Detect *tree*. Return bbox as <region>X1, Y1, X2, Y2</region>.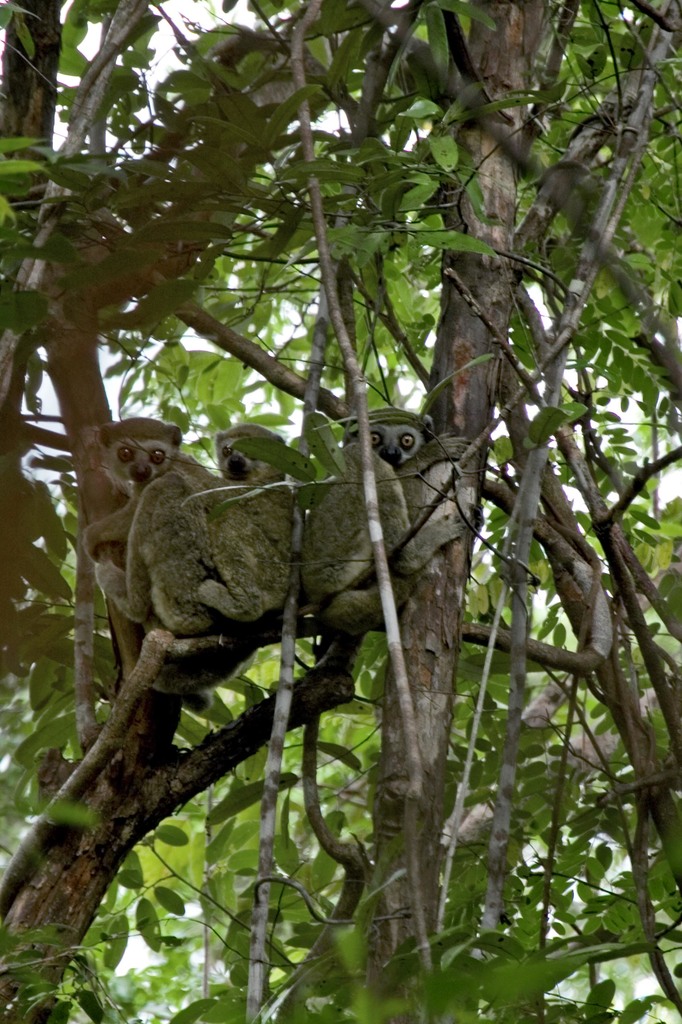
<region>0, 78, 681, 947</region>.
